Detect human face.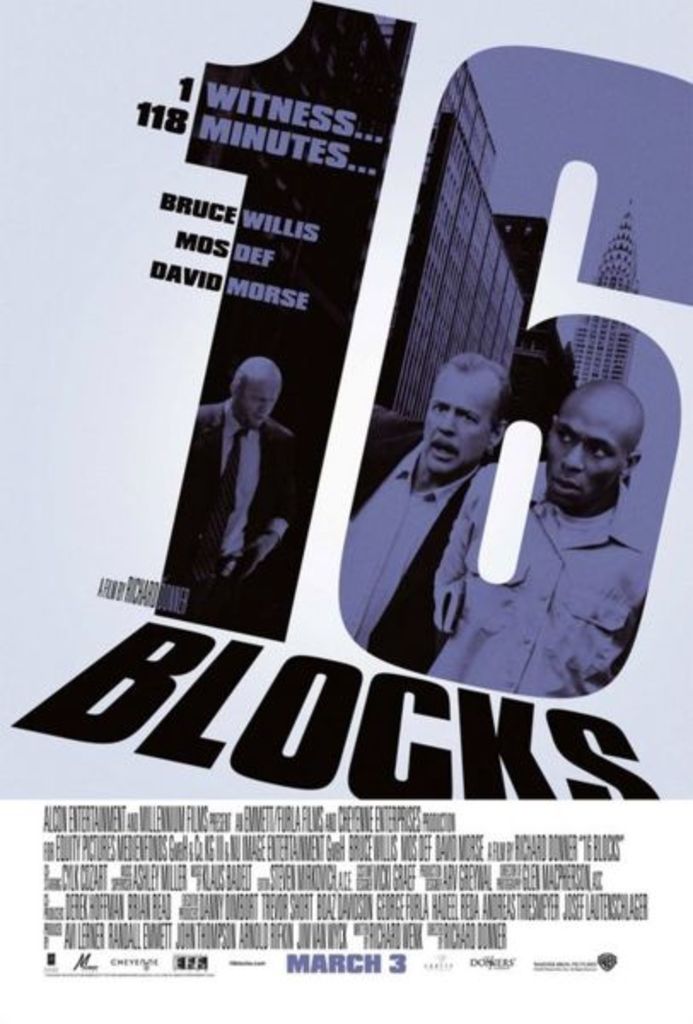
Detected at pyautogui.locateOnScreen(241, 381, 280, 427).
